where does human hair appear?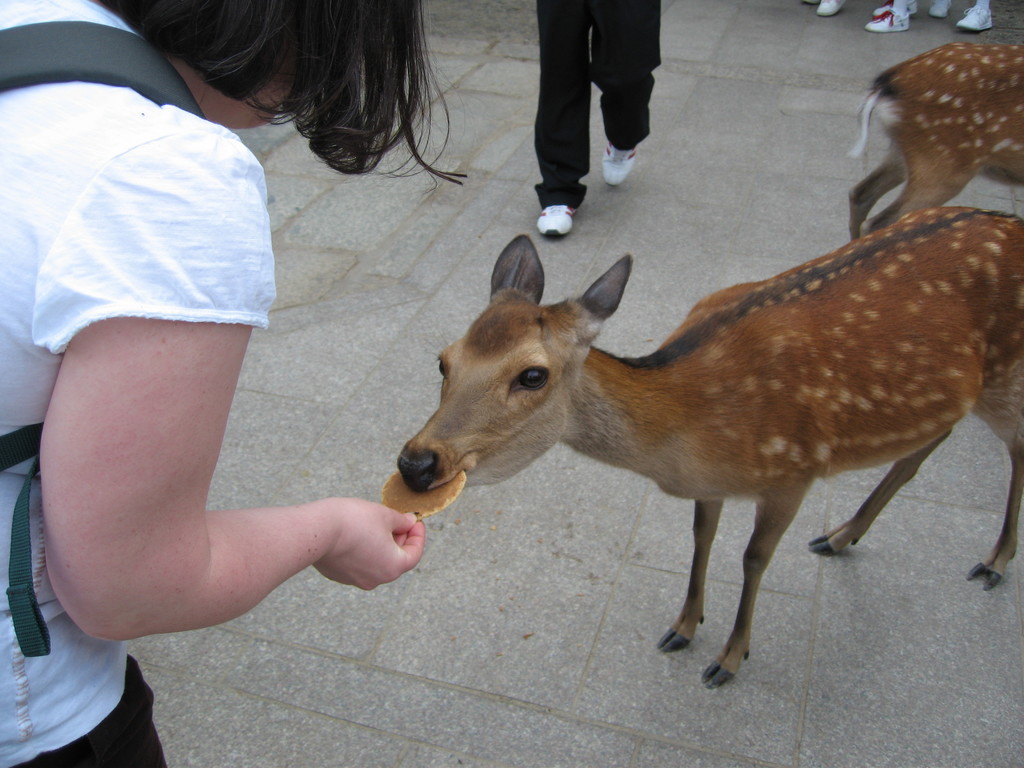
Appears at box(94, 16, 481, 145).
